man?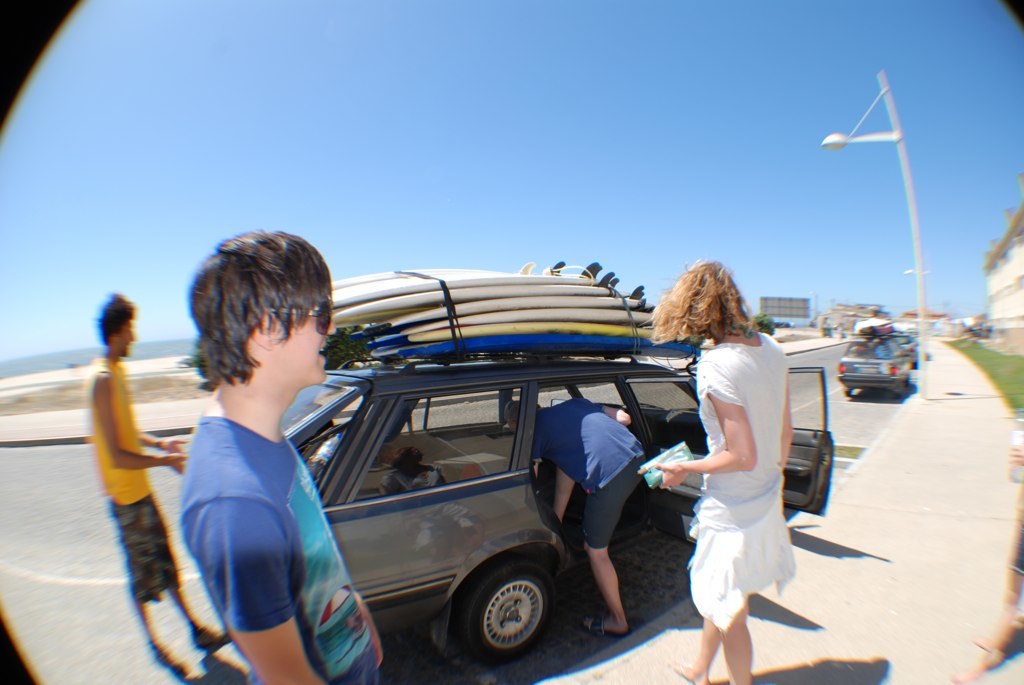
502,396,647,632
